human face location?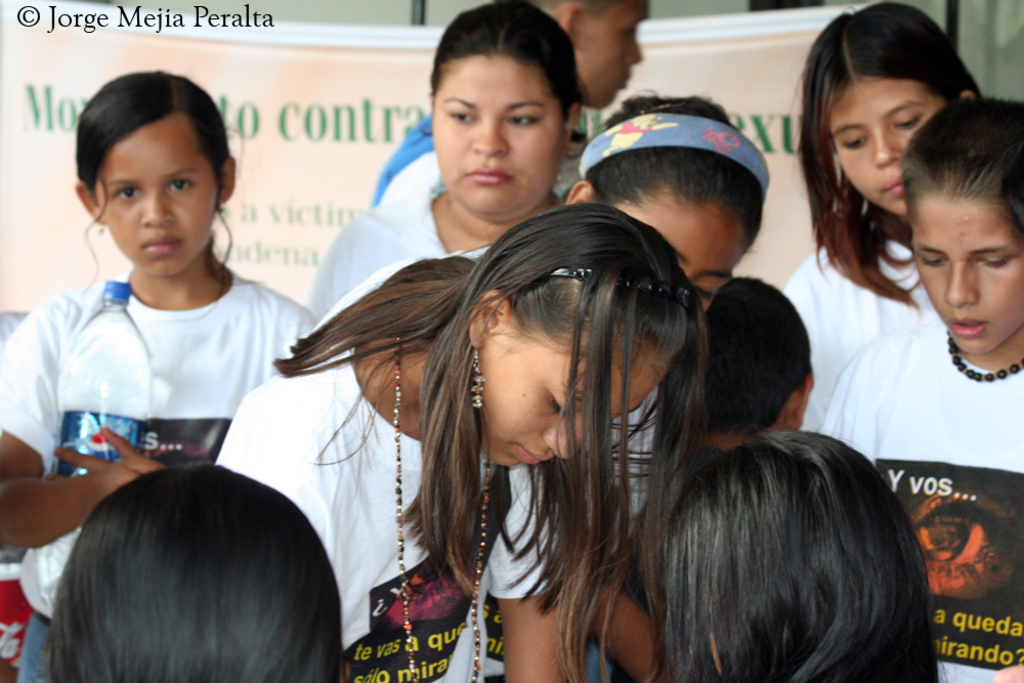
[620,187,751,299]
